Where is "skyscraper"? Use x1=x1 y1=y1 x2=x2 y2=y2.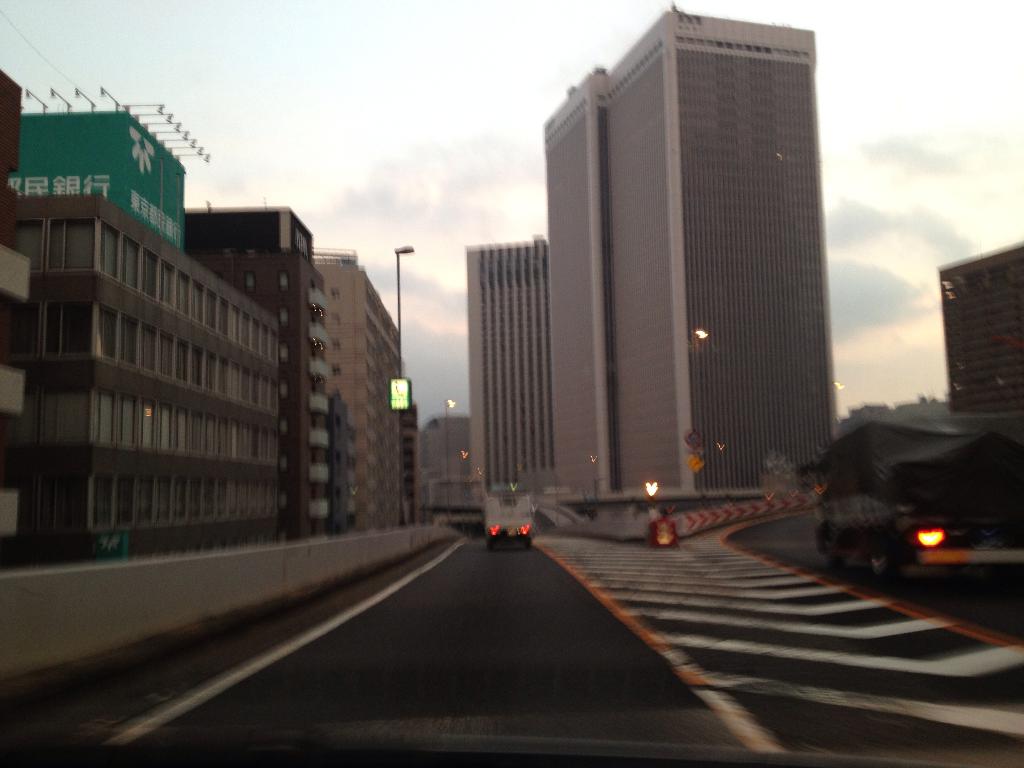
x1=536 y1=33 x2=858 y2=531.
